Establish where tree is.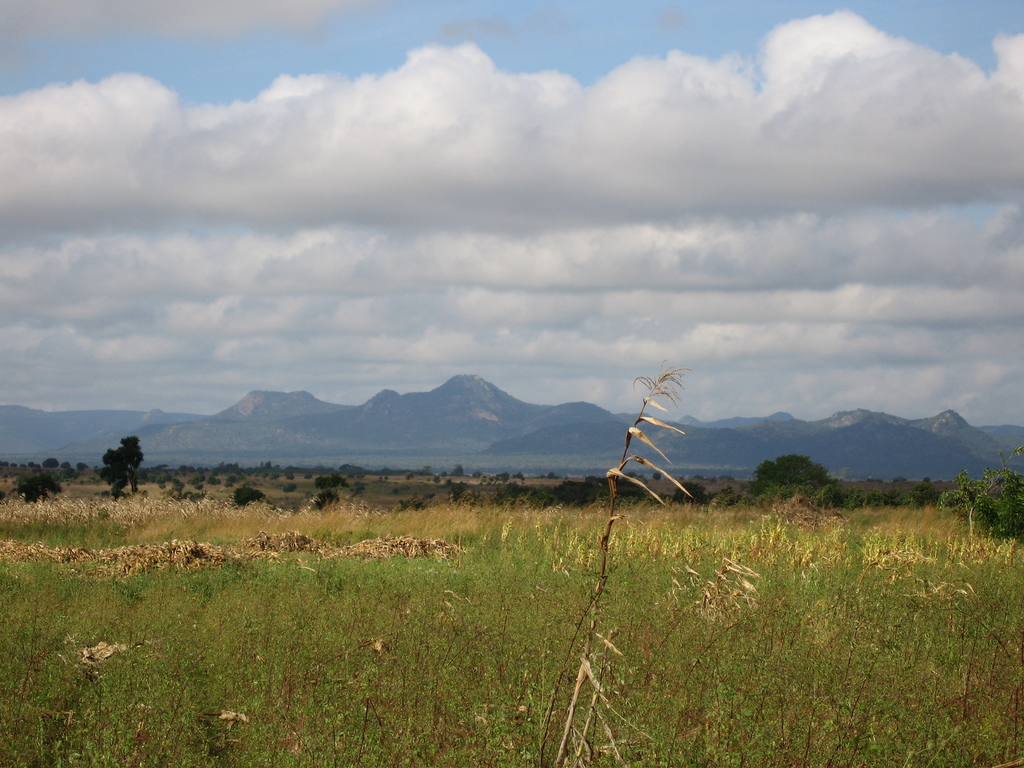
Established at detection(508, 472, 523, 479).
